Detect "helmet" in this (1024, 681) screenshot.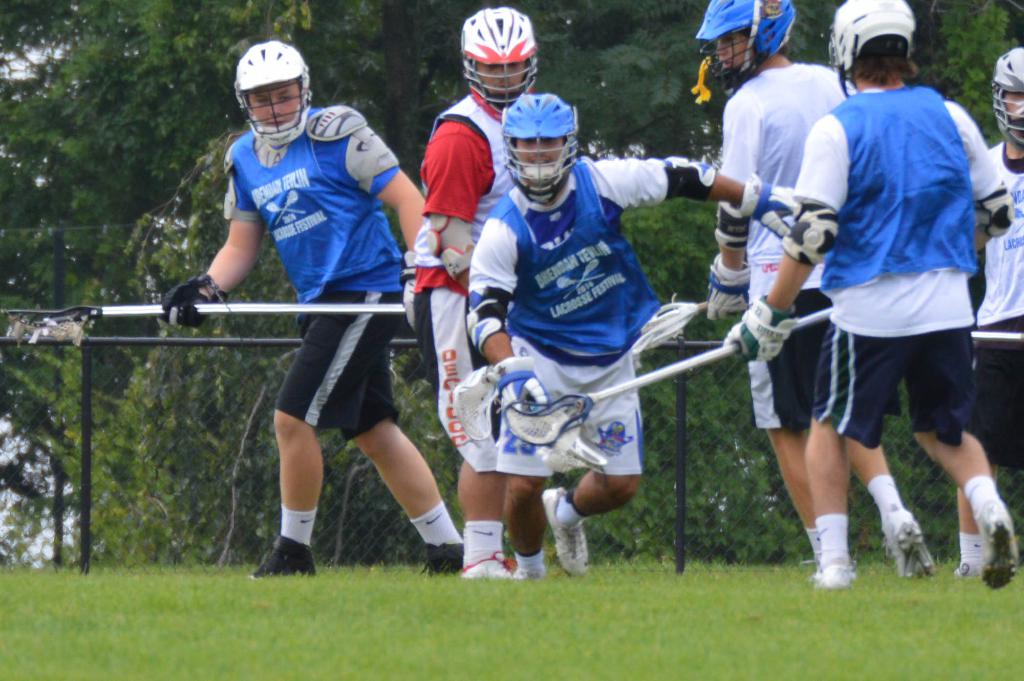
Detection: (x1=694, y1=0, x2=799, y2=96).
